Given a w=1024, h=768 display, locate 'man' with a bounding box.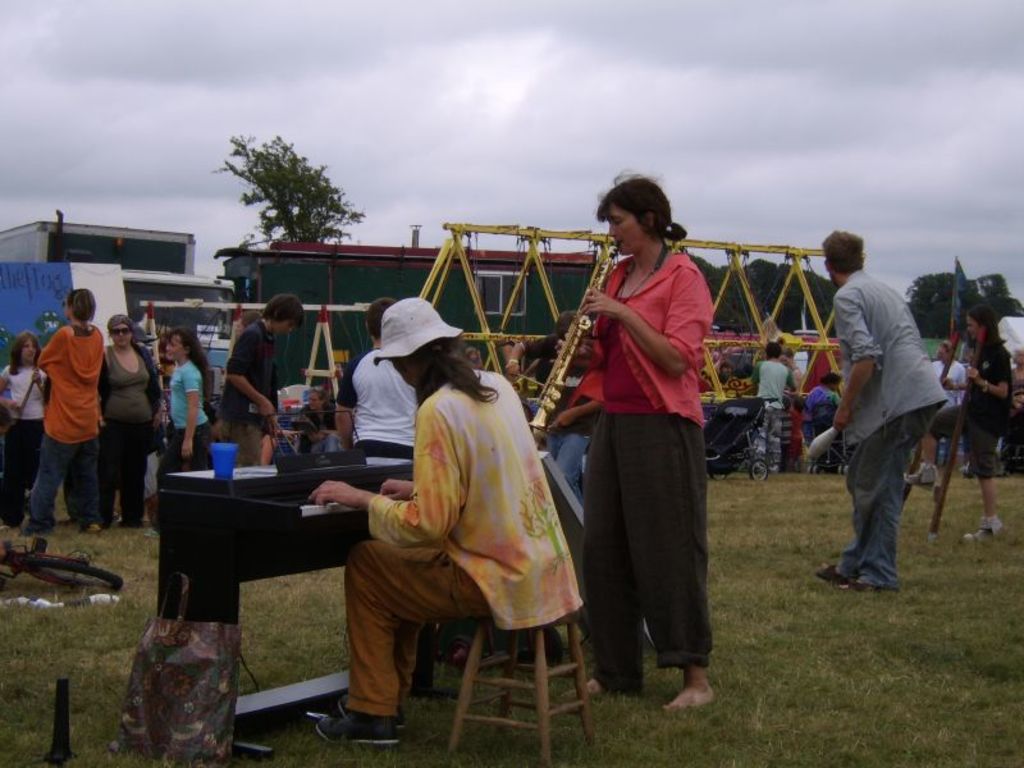
Located: x1=750 y1=343 x2=797 y2=466.
